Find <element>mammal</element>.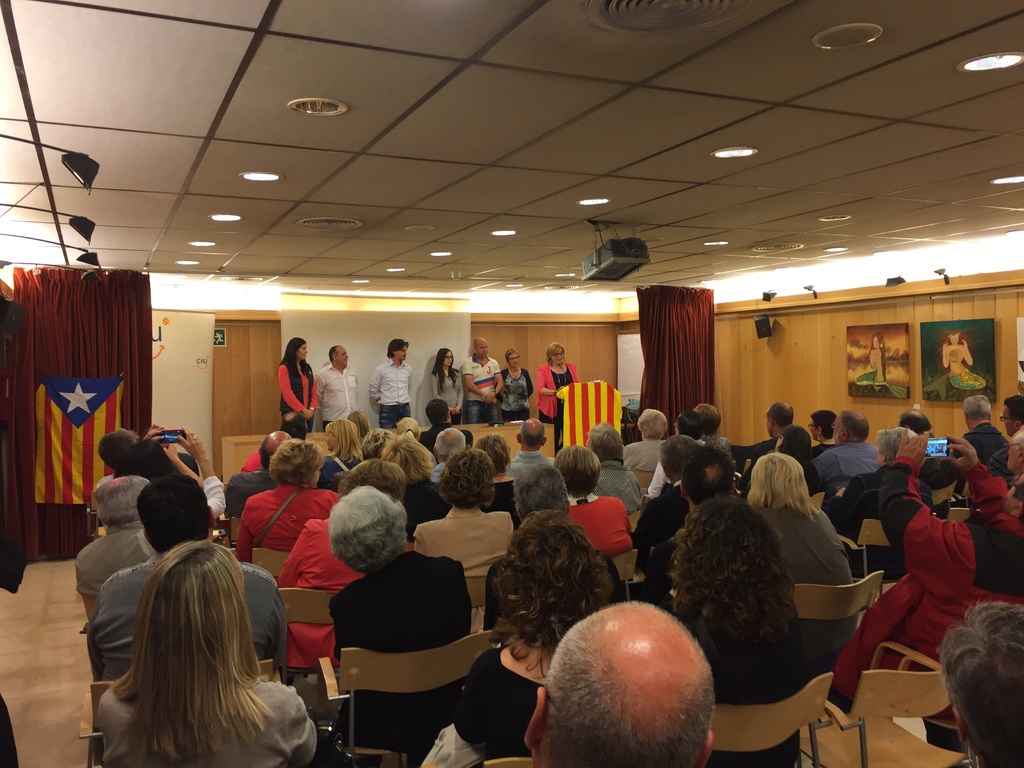
461,505,627,754.
